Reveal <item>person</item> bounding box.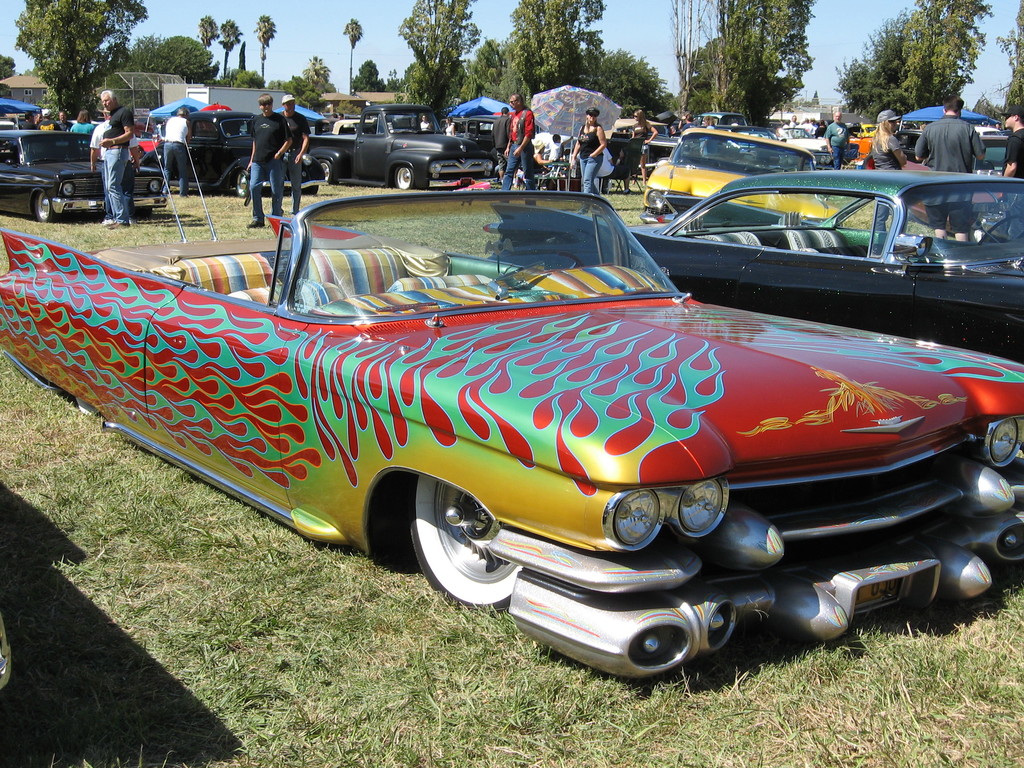
Revealed: {"left": 99, "top": 92, "right": 126, "bottom": 224}.
